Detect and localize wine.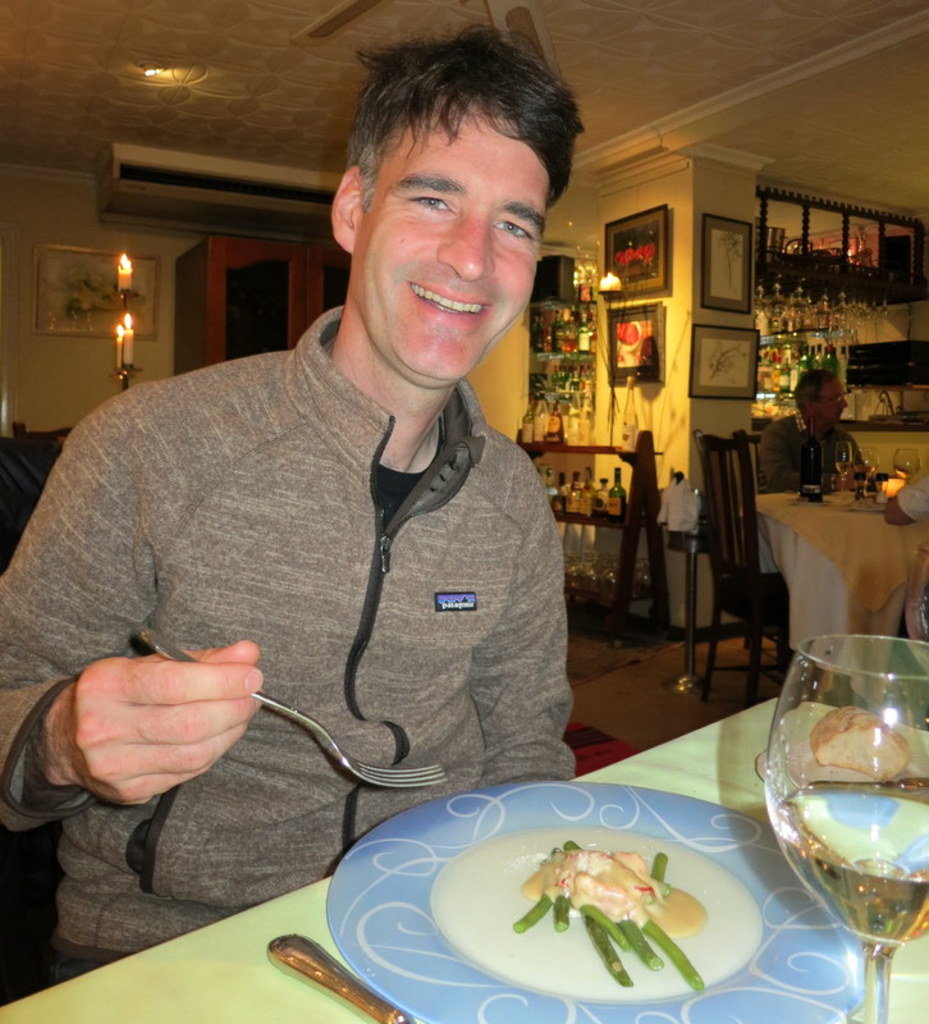
Localized at box(801, 421, 823, 500).
